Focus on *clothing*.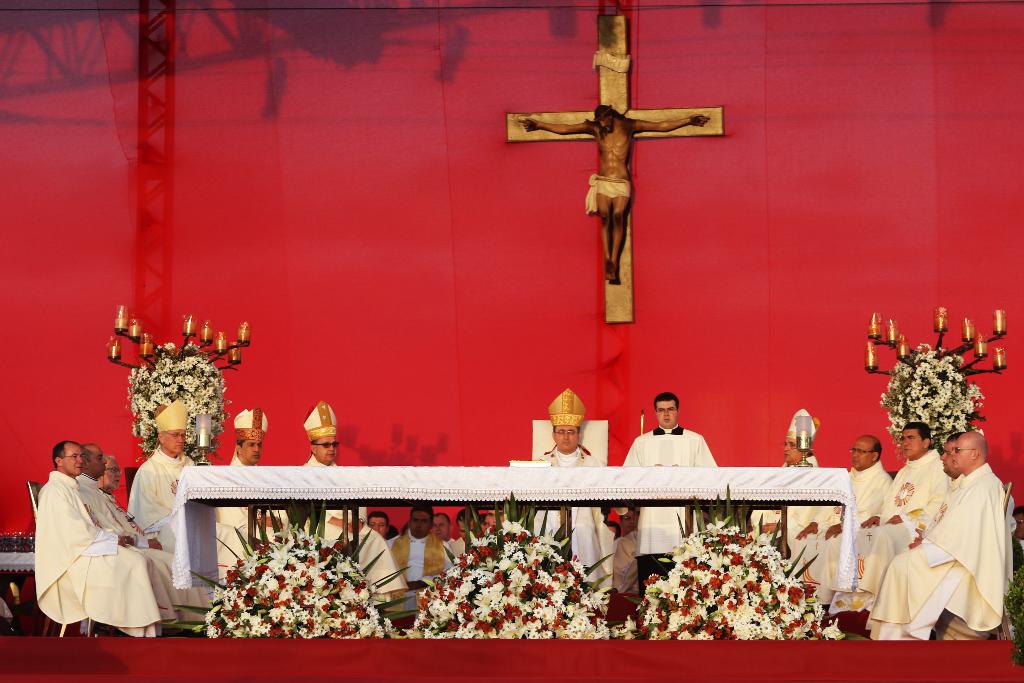
Focused at bbox=[124, 451, 253, 563].
